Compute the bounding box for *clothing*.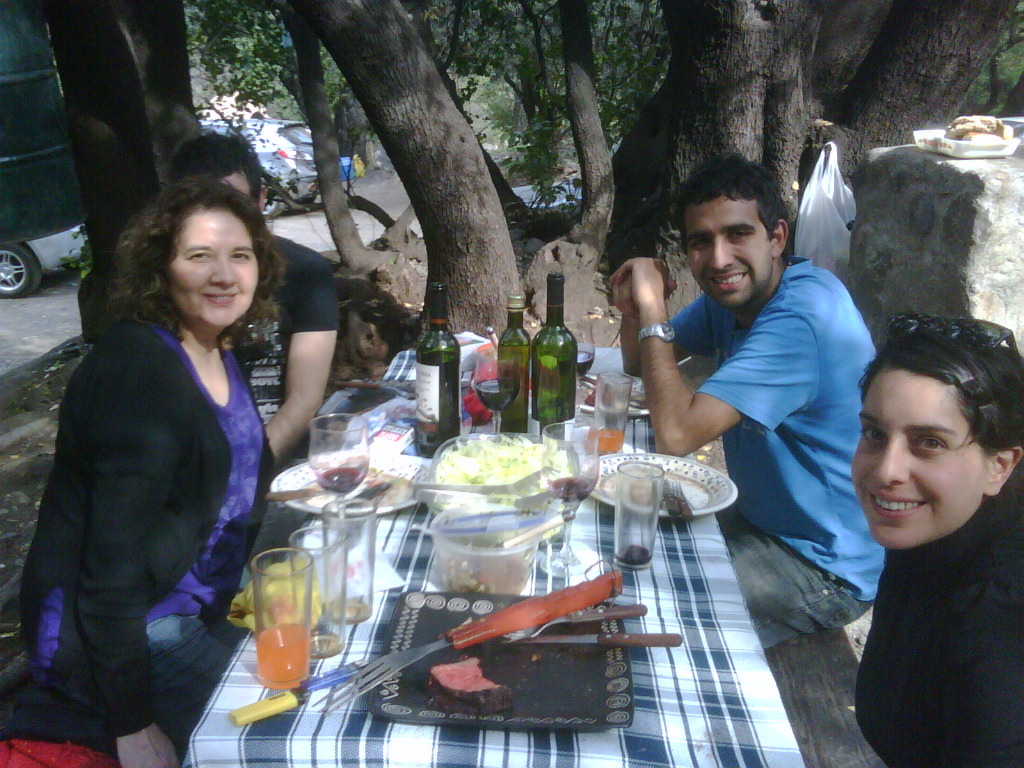
678, 245, 884, 655.
